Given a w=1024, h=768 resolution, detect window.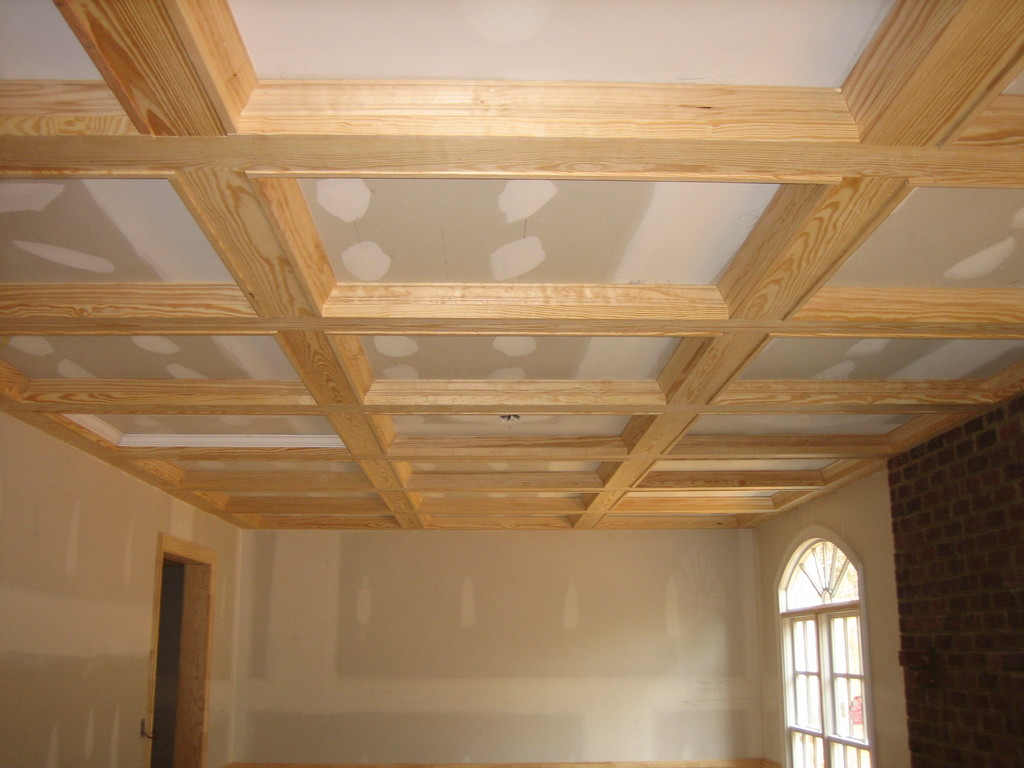
(x1=773, y1=516, x2=887, y2=744).
